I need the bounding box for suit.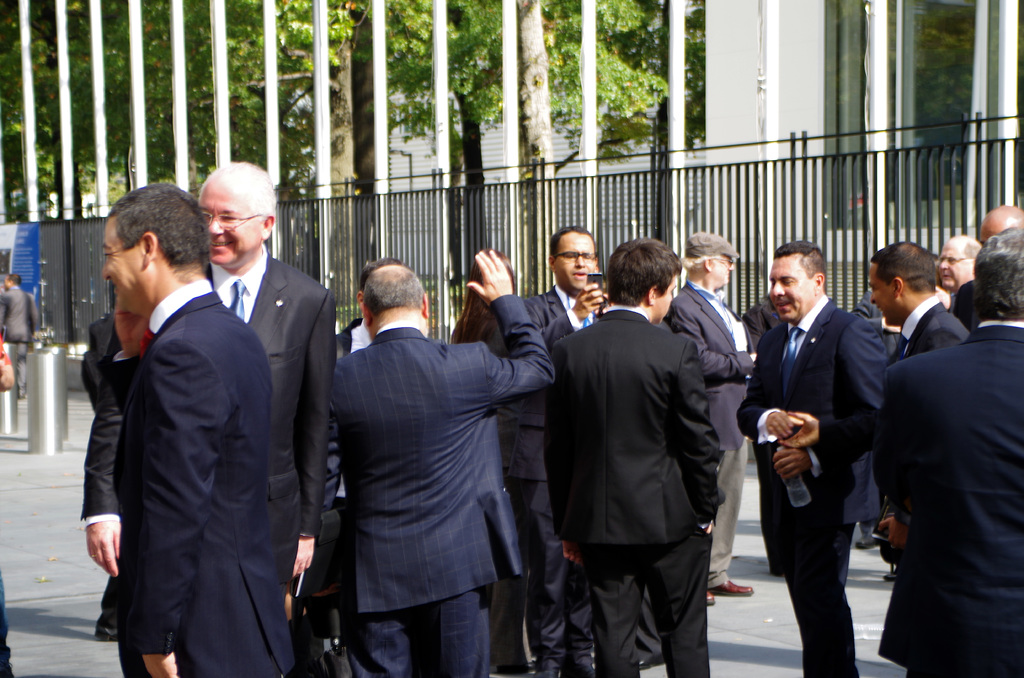
Here it is: (left=664, top=275, right=755, bottom=588).
